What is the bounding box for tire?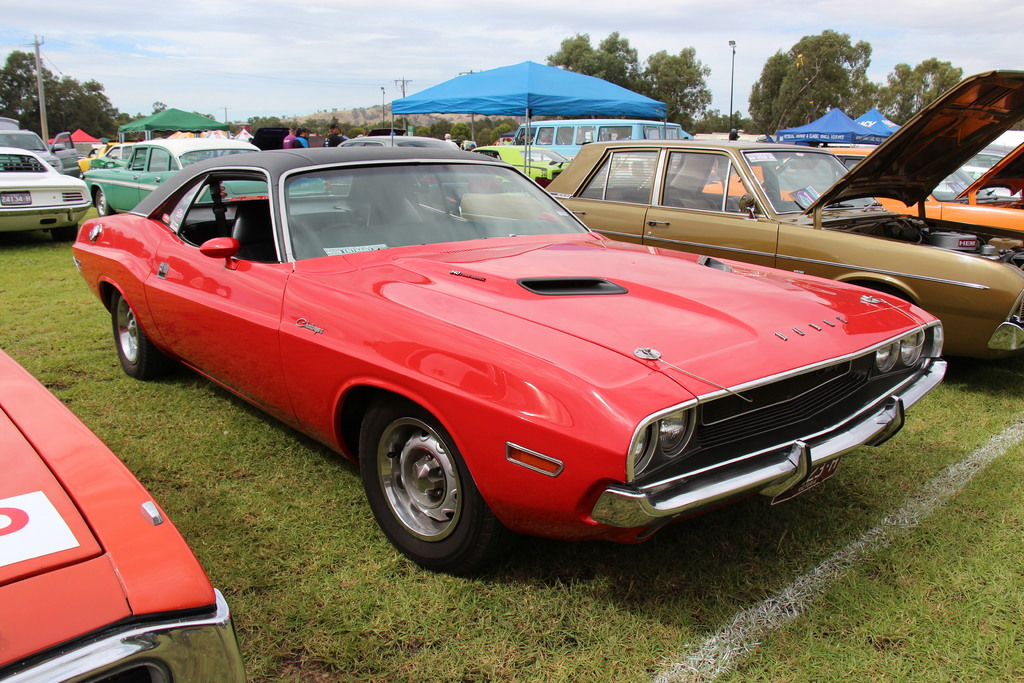
[363,398,505,575].
